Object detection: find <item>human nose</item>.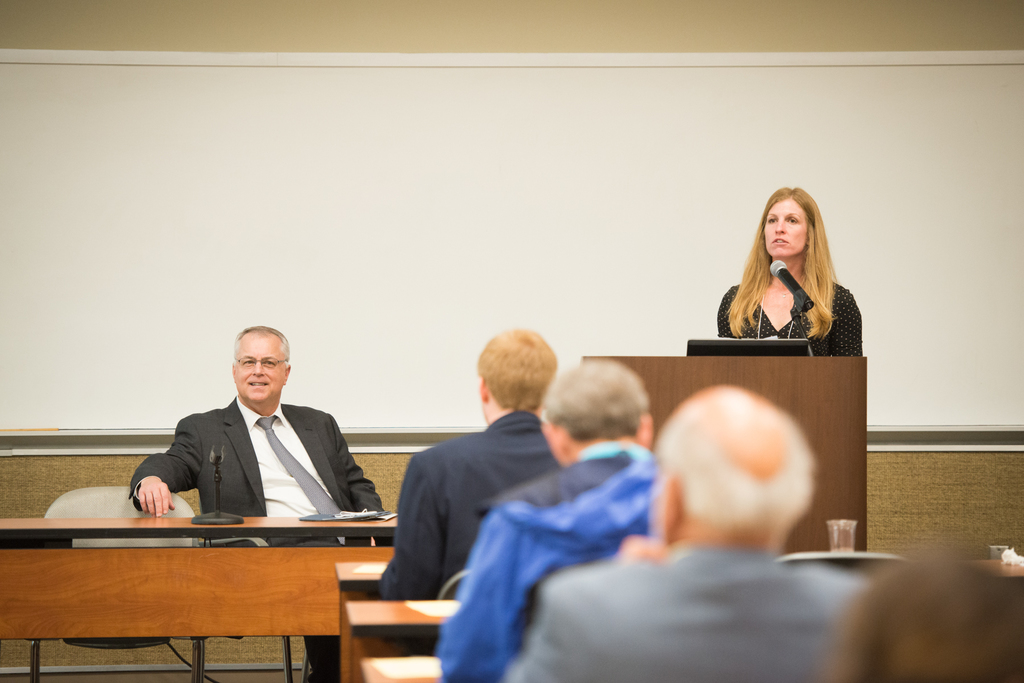
BBox(250, 361, 268, 380).
